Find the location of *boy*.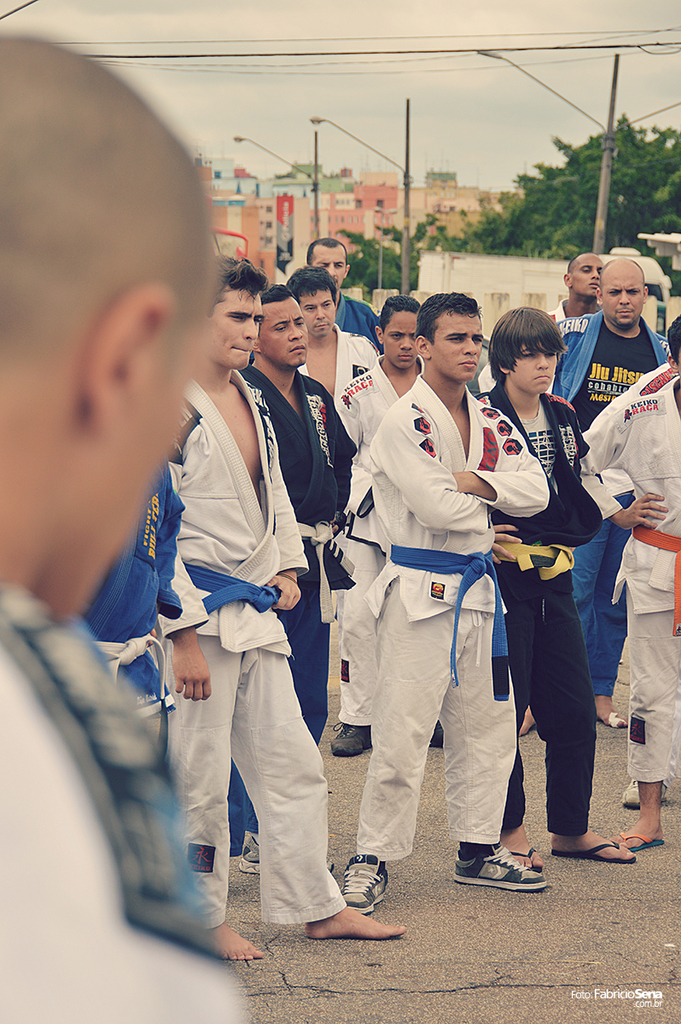
Location: 331,295,433,753.
